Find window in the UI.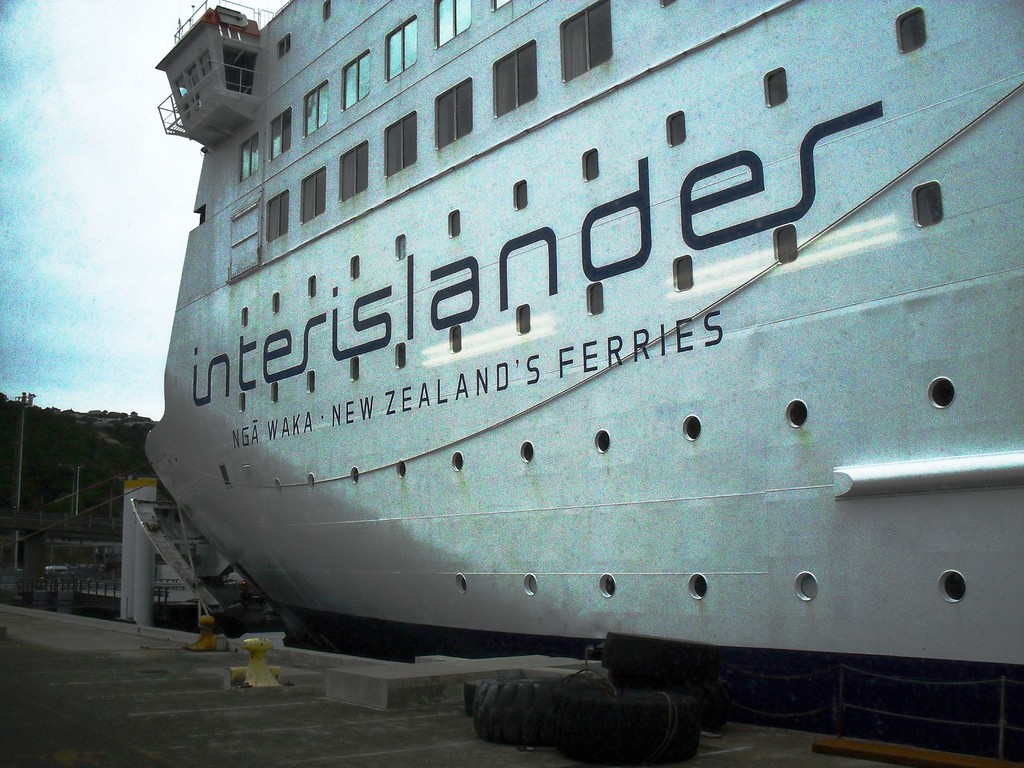
UI element at locate(483, 36, 538, 116).
